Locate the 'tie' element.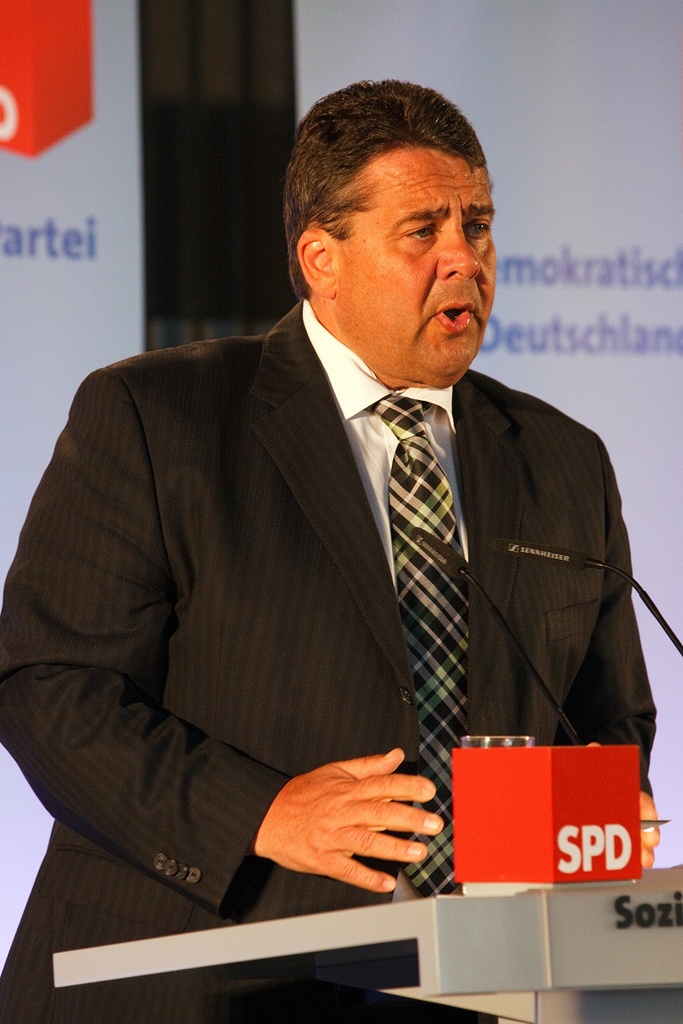
Element bbox: box(361, 397, 469, 901).
